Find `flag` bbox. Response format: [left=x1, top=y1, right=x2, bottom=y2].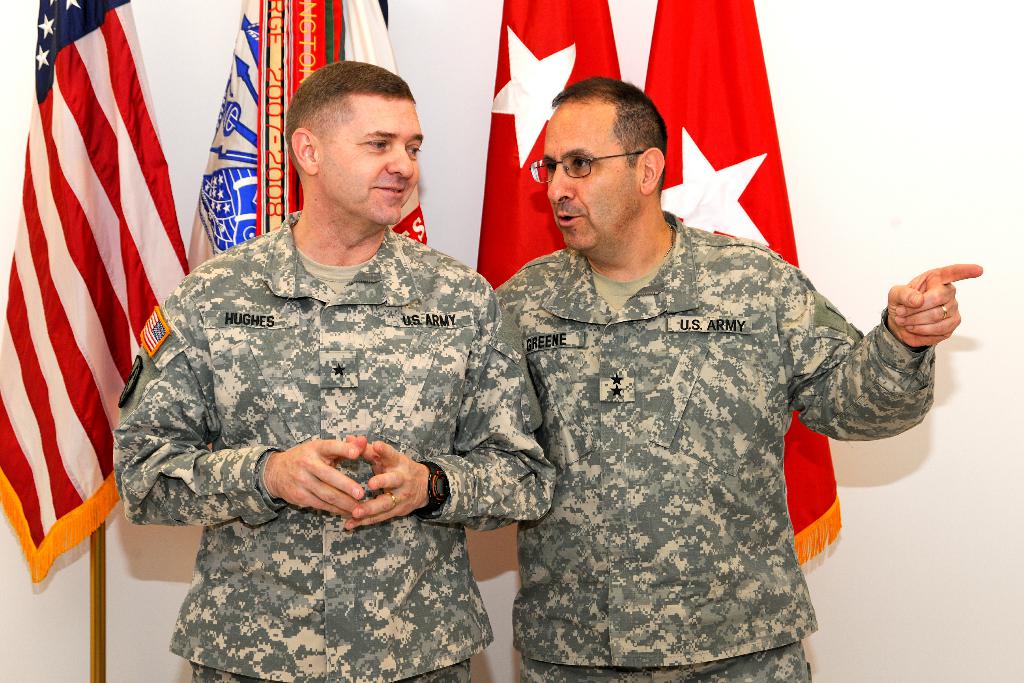
[left=186, top=0, right=428, bottom=270].
